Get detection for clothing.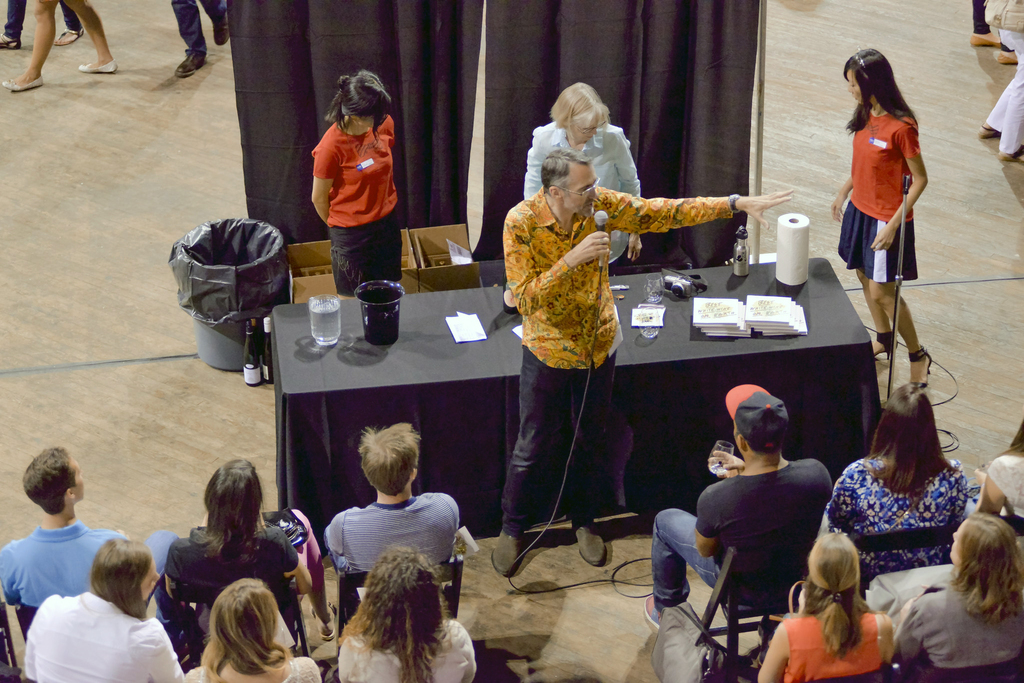
Detection: {"left": 980, "top": 0, "right": 1023, "bottom": 158}.
